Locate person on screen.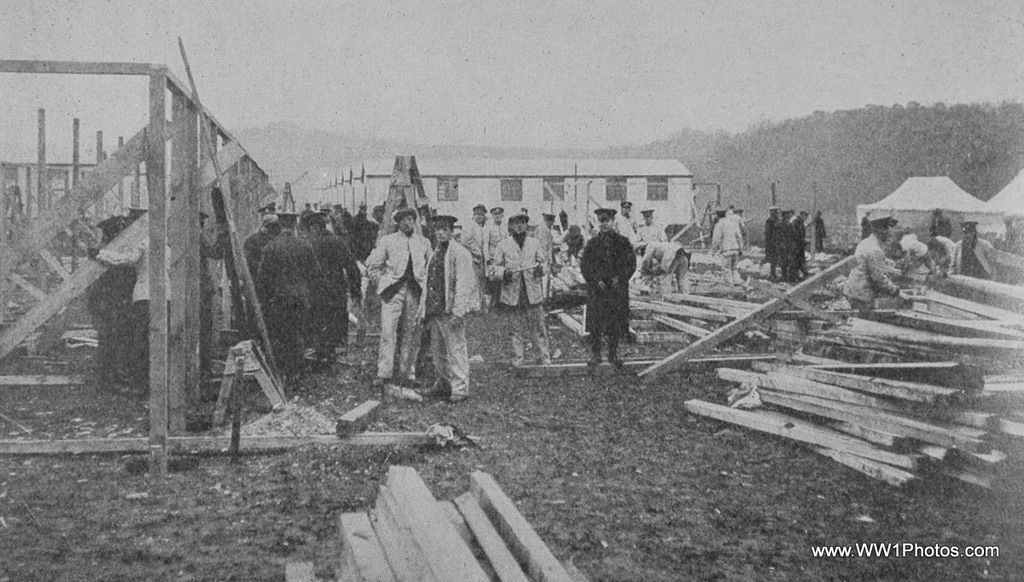
On screen at (255,208,317,375).
